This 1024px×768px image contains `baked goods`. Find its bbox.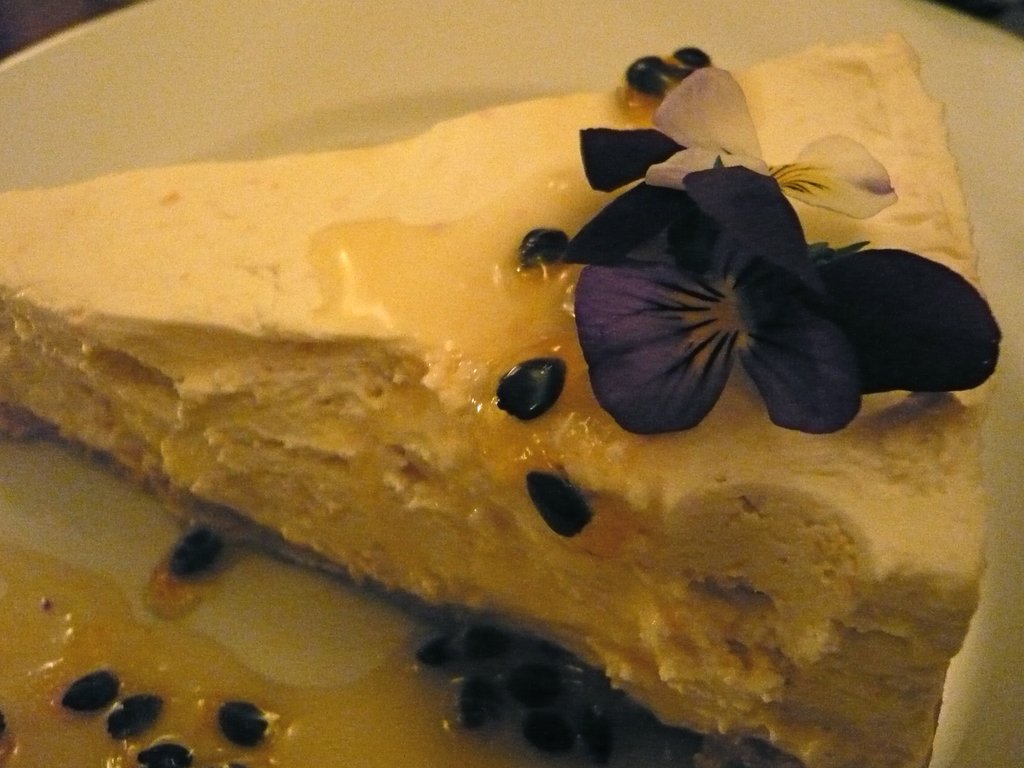
12/71/1020/736.
